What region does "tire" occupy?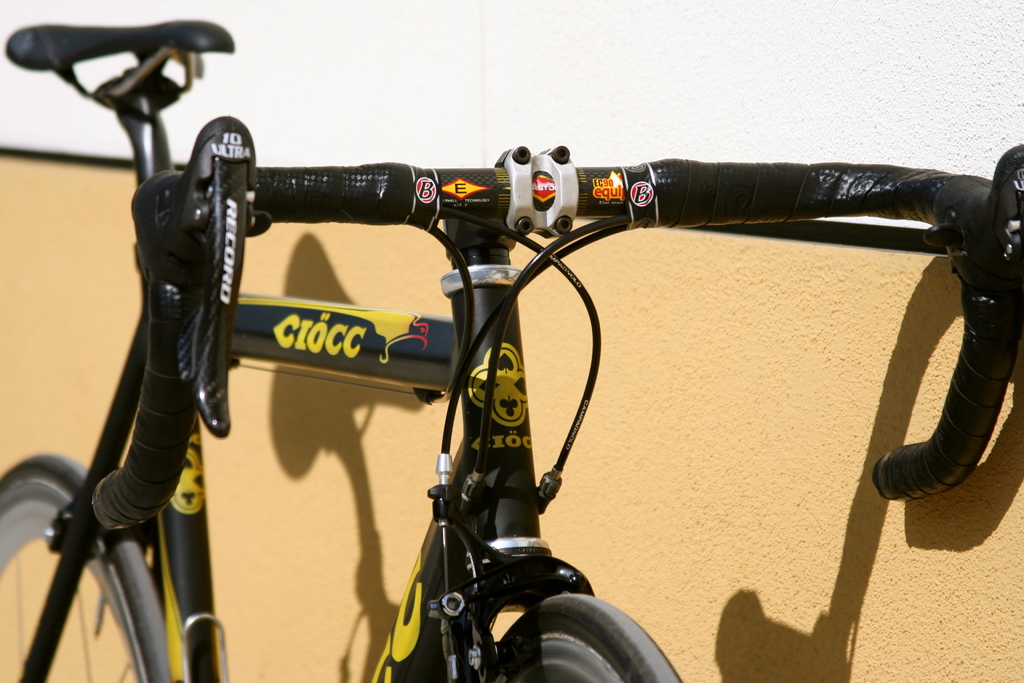
[x1=468, y1=588, x2=687, y2=682].
